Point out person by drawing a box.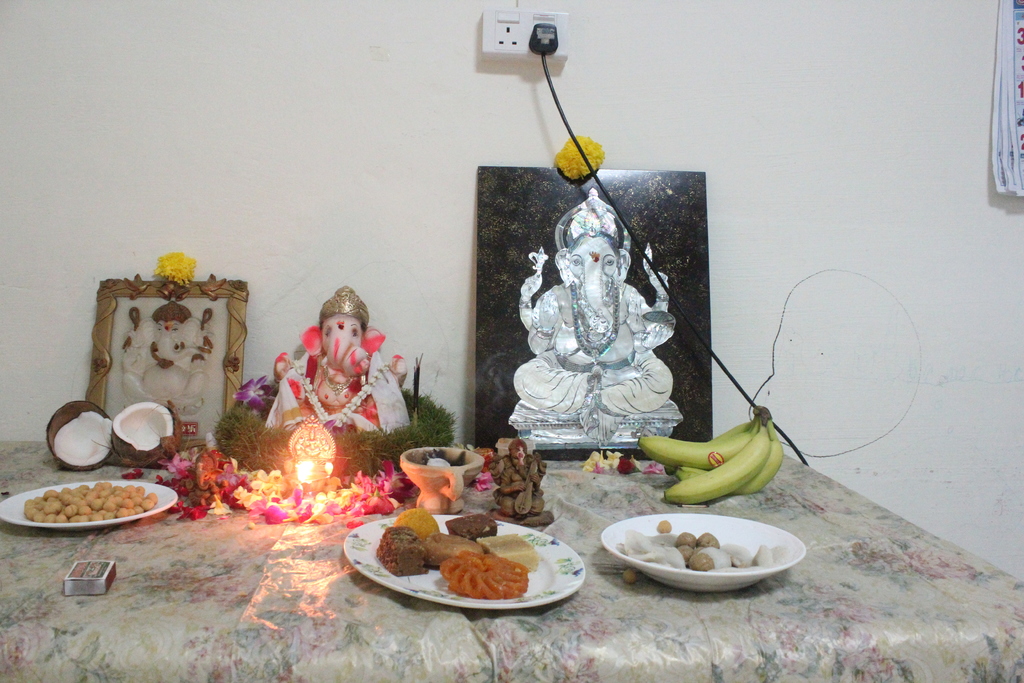
x1=116, y1=300, x2=208, y2=424.
